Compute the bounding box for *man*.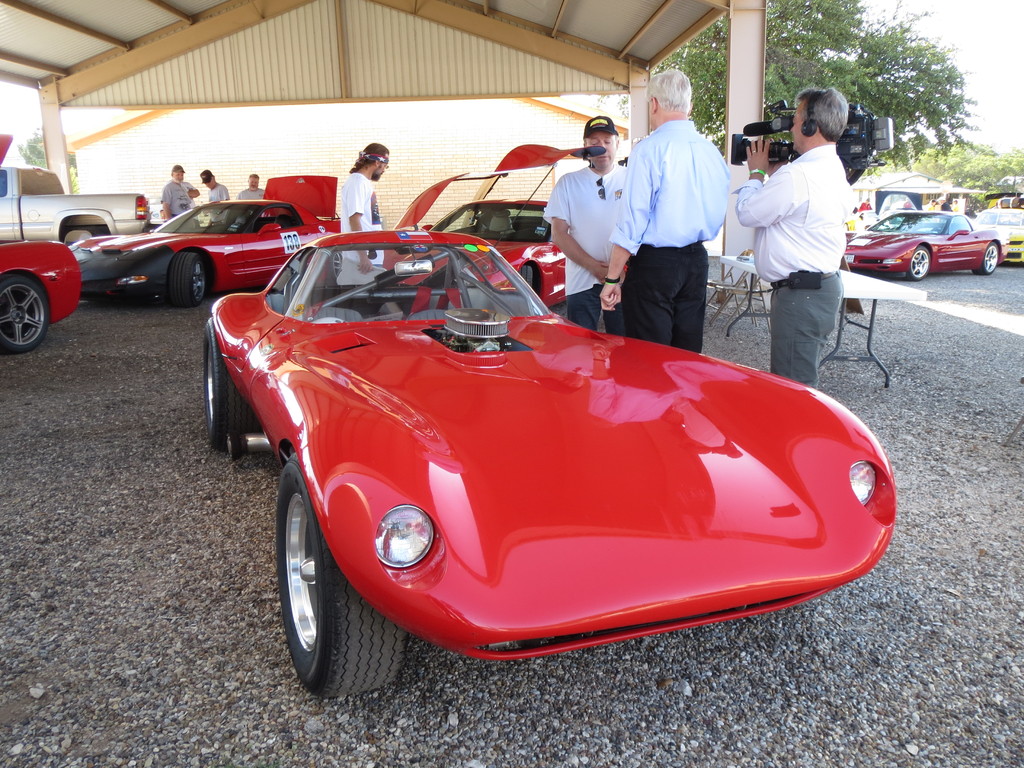
340,139,392,291.
